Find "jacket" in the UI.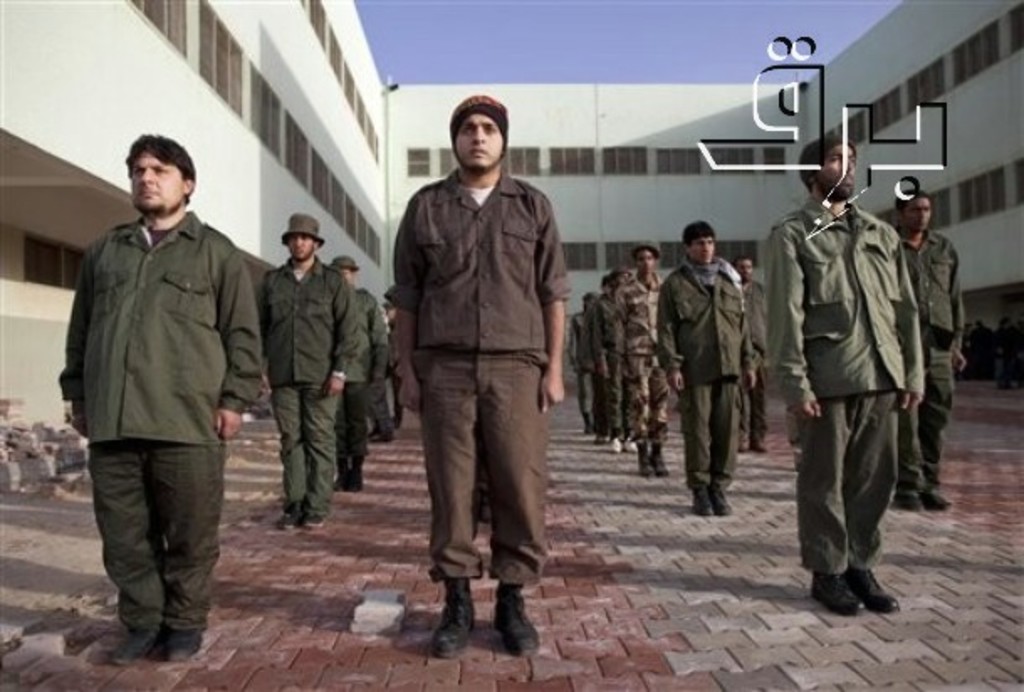
UI element at (x1=391, y1=123, x2=576, y2=381).
